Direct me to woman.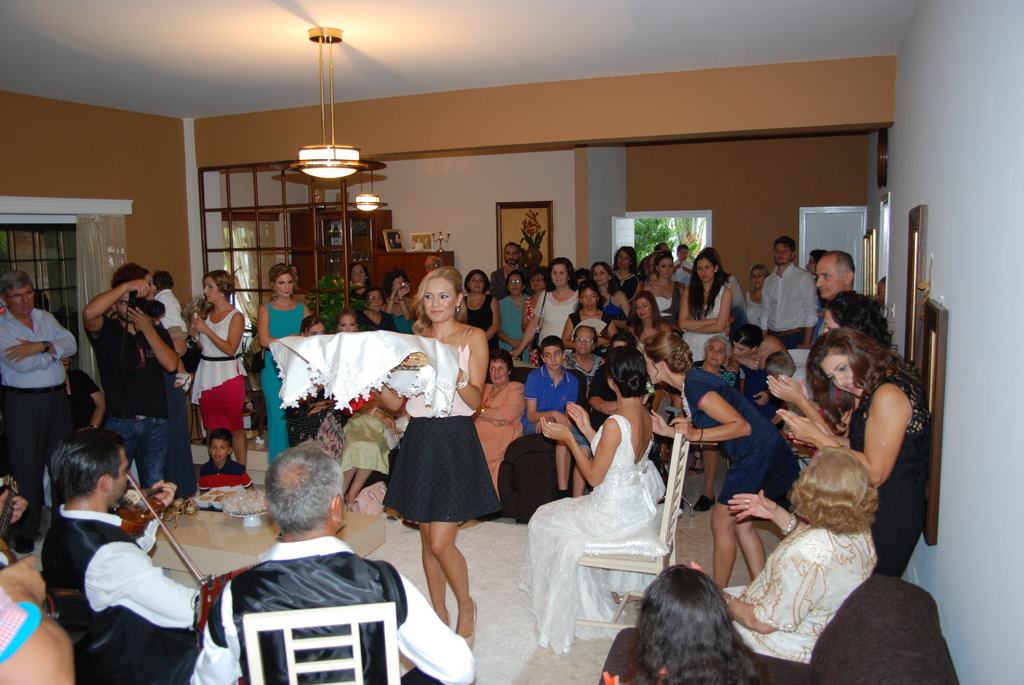
Direction: locate(724, 325, 790, 427).
